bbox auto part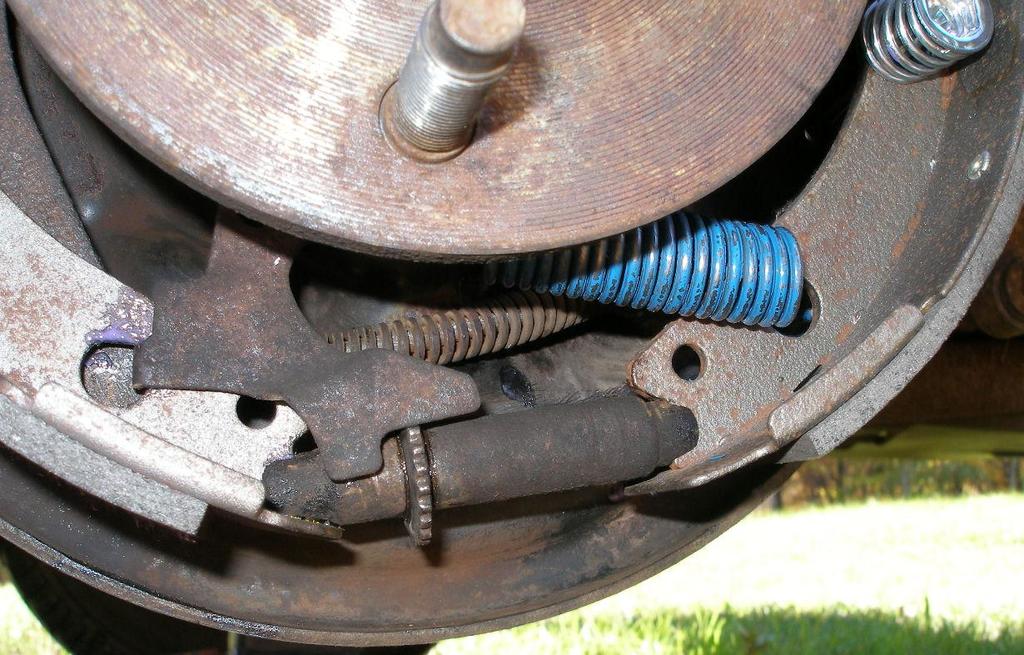
{"x1": 2, "y1": 0, "x2": 1023, "y2": 654}
